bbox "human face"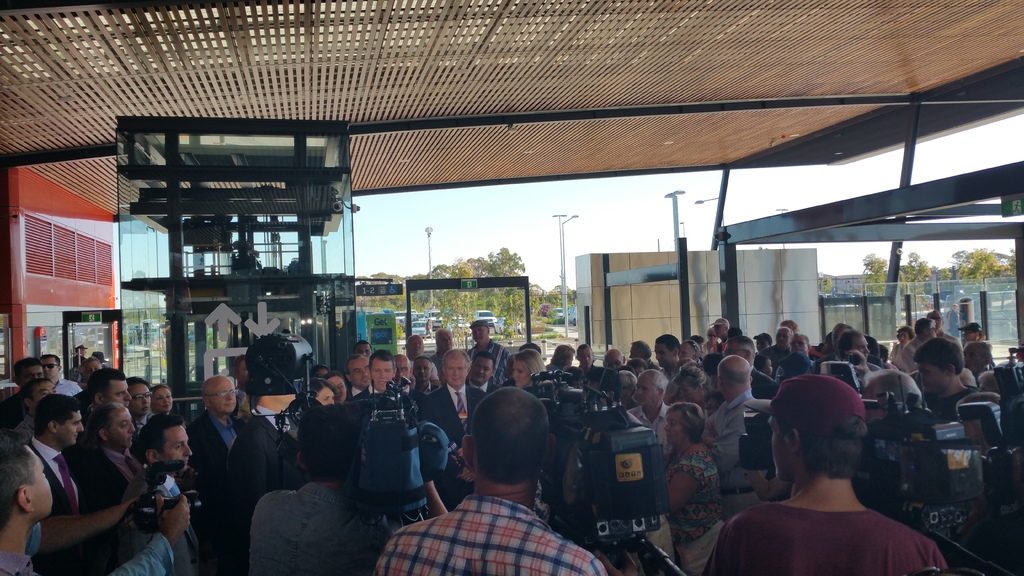
861, 386, 884, 419
